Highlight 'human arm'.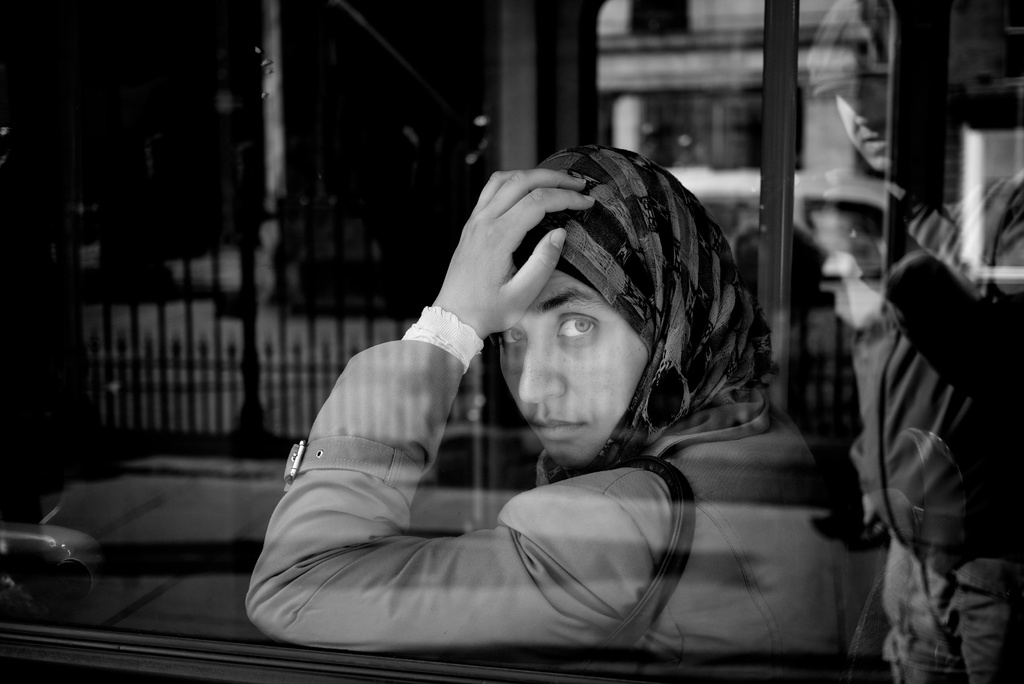
Highlighted region: {"x1": 269, "y1": 234, "x2": 611, "y2": 617}.
